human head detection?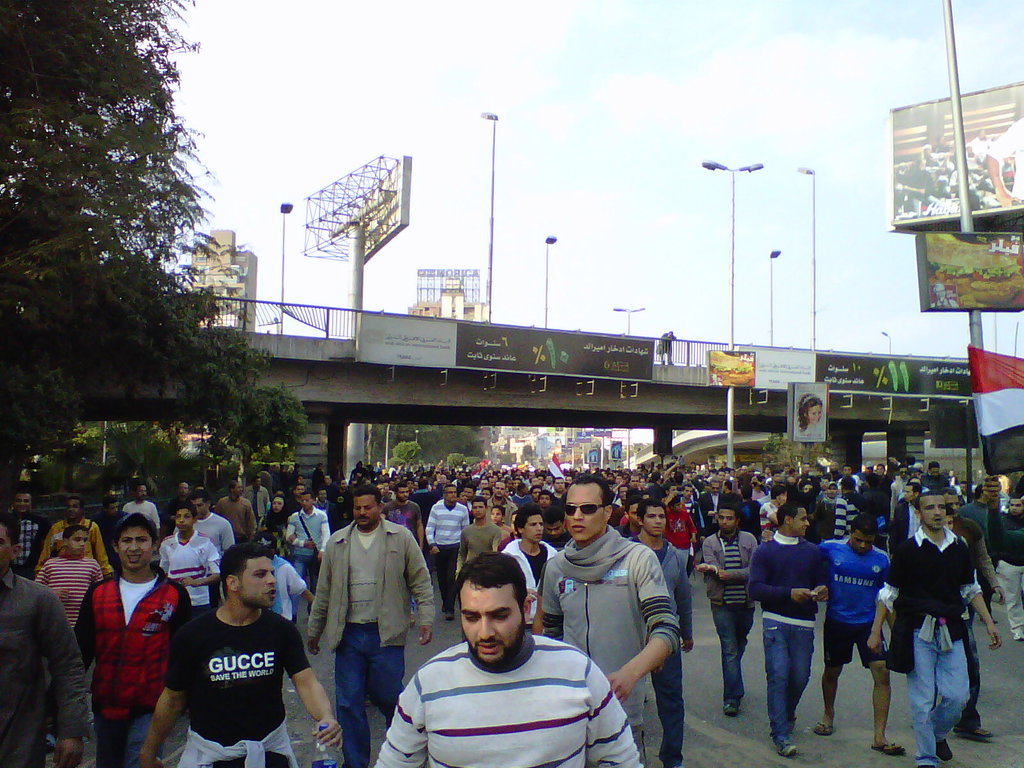
[355, 487, 386, 529]
